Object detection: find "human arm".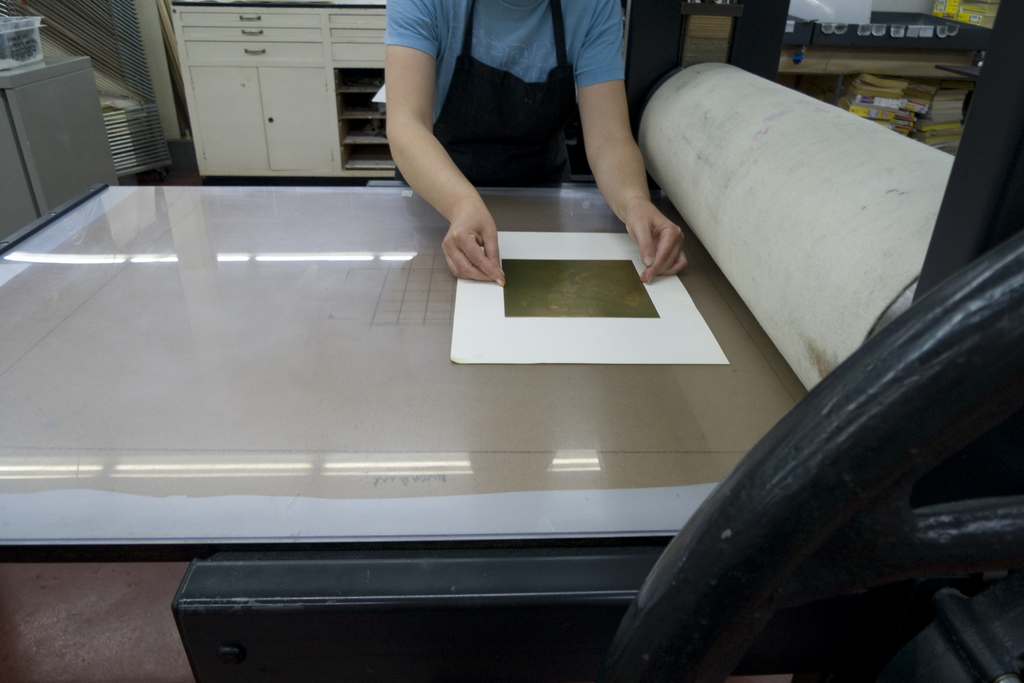
left=580, top=0, right=684, bottom=284.
